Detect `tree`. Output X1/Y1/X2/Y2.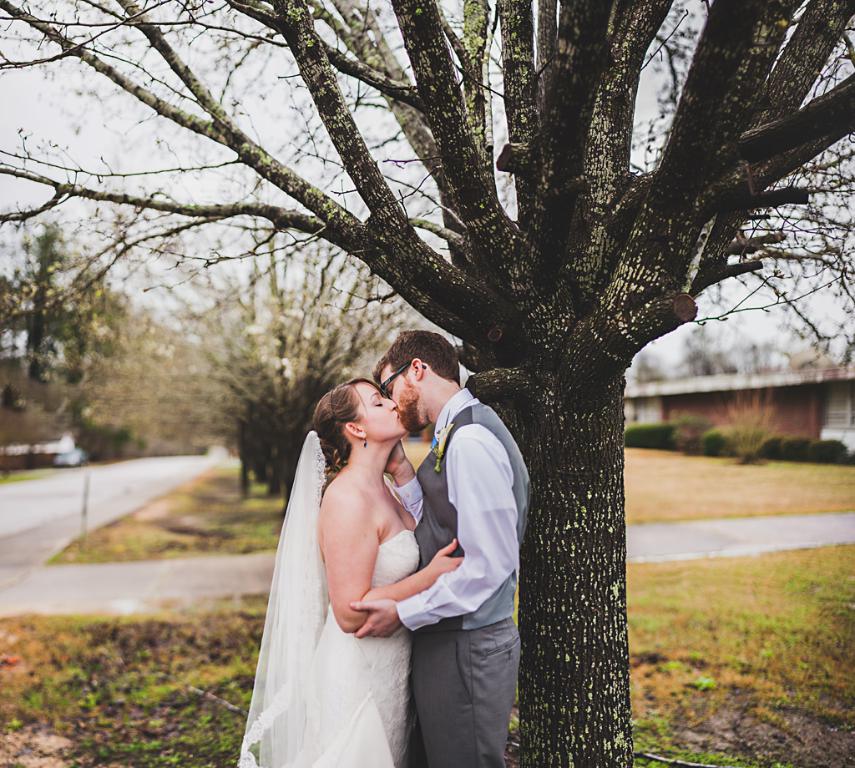
74/298/226/458.
